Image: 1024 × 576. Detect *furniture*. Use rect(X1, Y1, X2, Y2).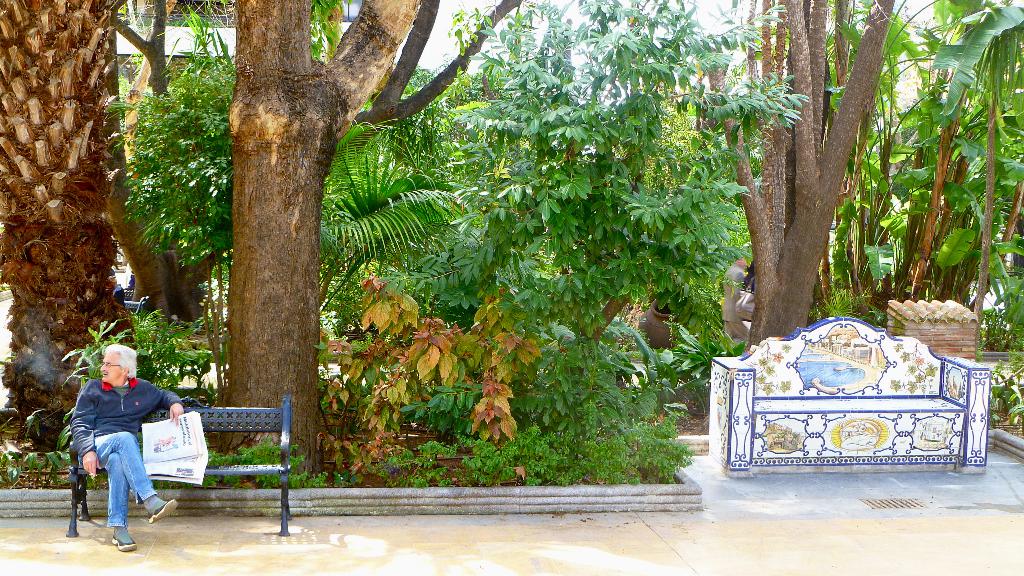
rect(64, 392, 292, 539).
